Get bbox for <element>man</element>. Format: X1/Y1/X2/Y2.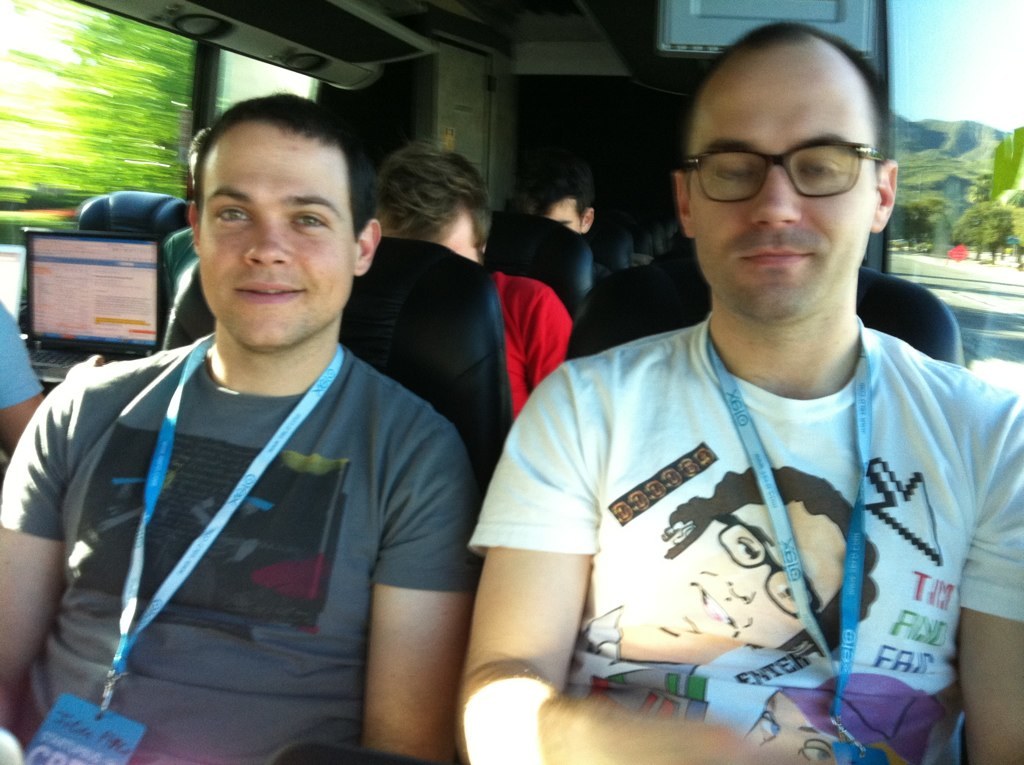
364/134/576/443.
